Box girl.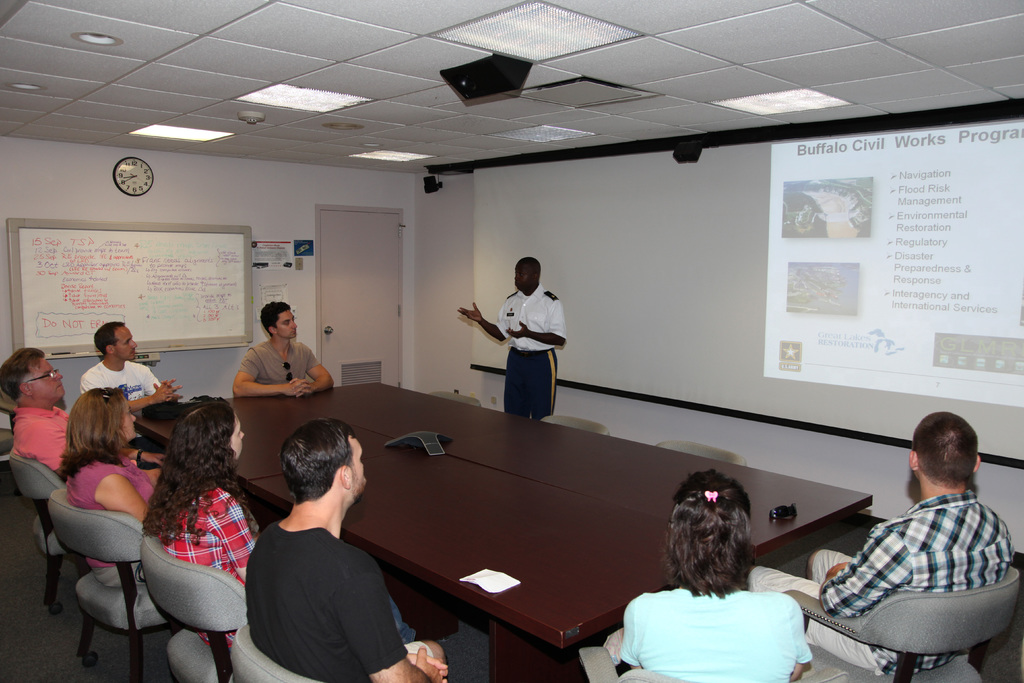
143:397:261:646.
